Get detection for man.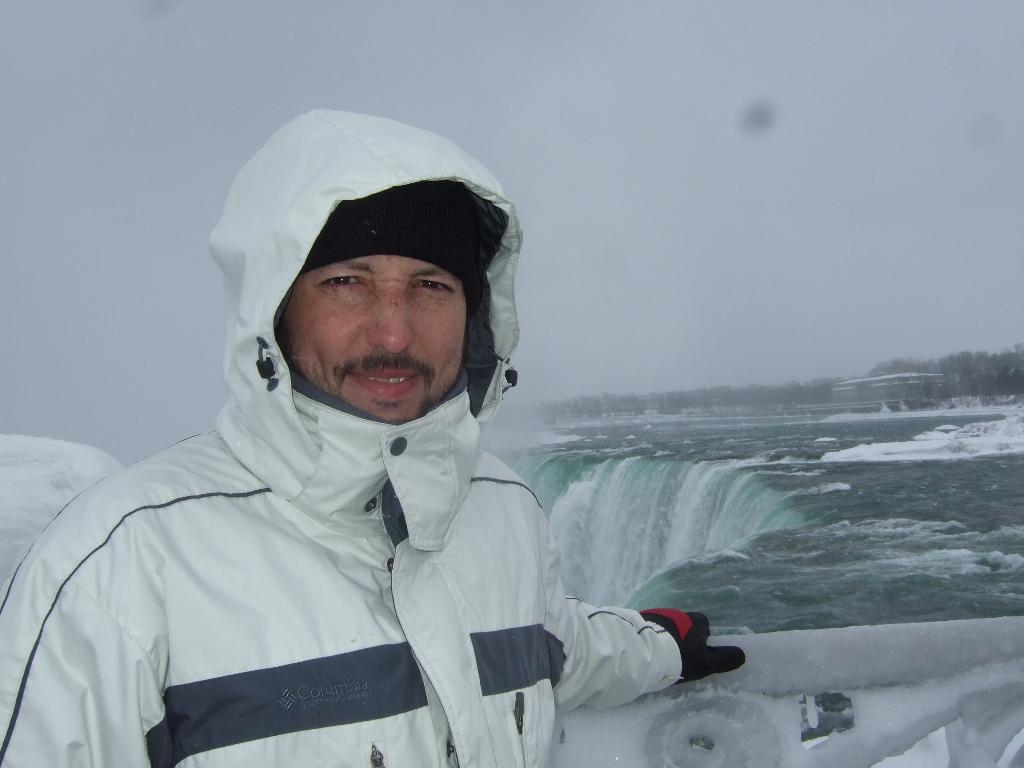
Detection: crop(57, 113, 700, 759).
